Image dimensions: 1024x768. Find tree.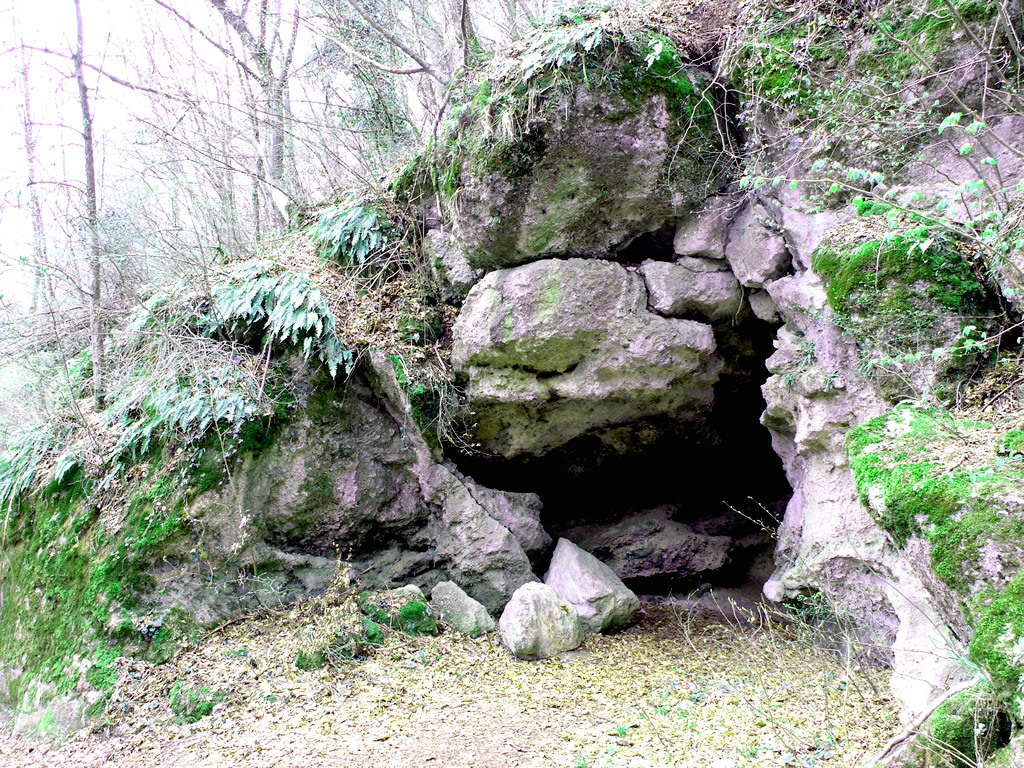
(0,4,637,409).
